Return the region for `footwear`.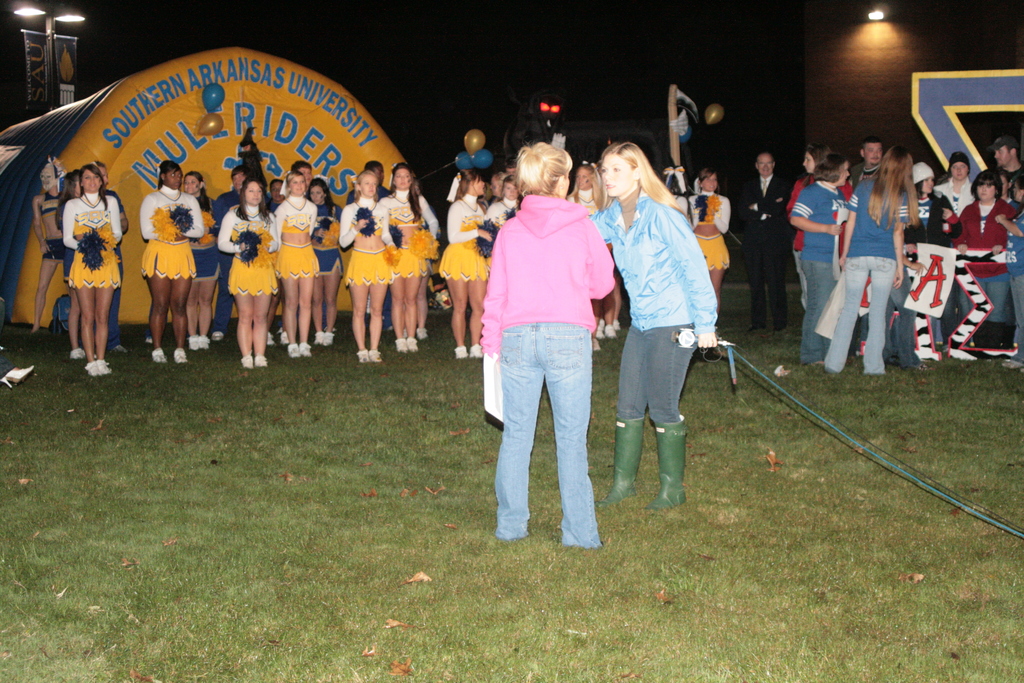
[left=598, top=415, right=648, bottom=509].
